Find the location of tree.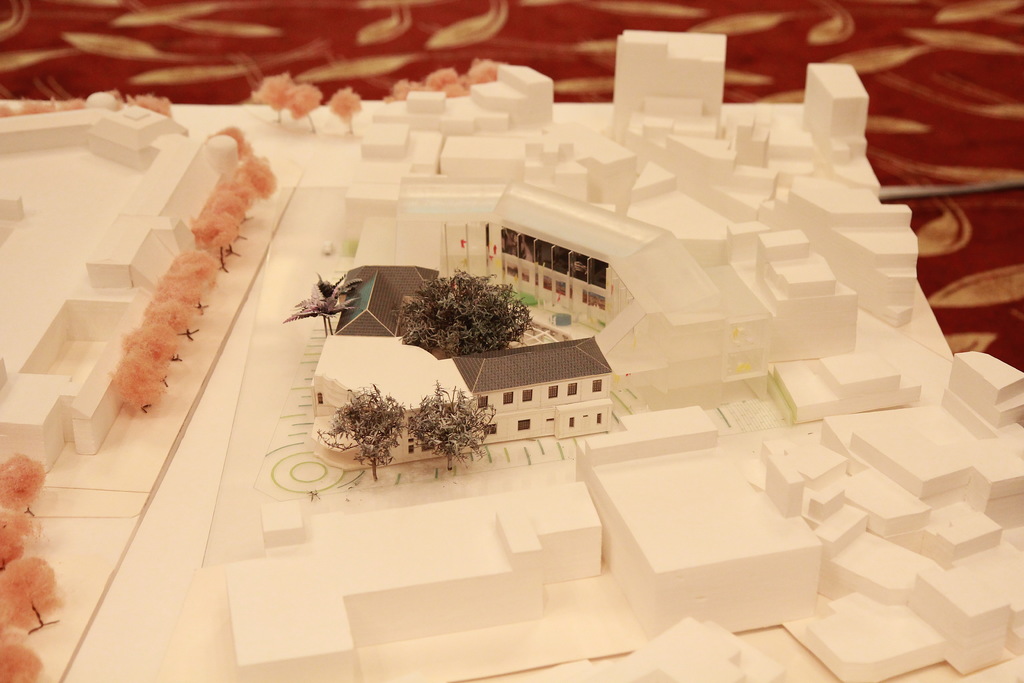
Location: <box>308,366,503,473</box>.
